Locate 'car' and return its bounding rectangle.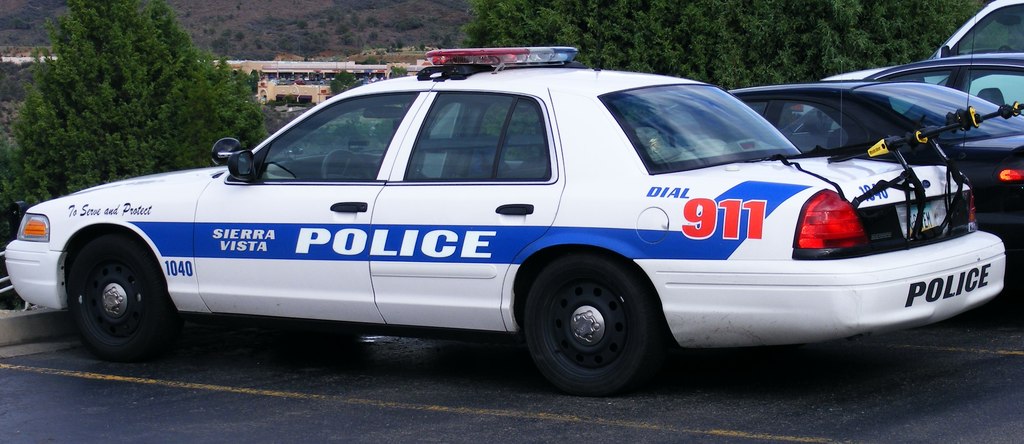
rect(0, 52, 1009, 385).
